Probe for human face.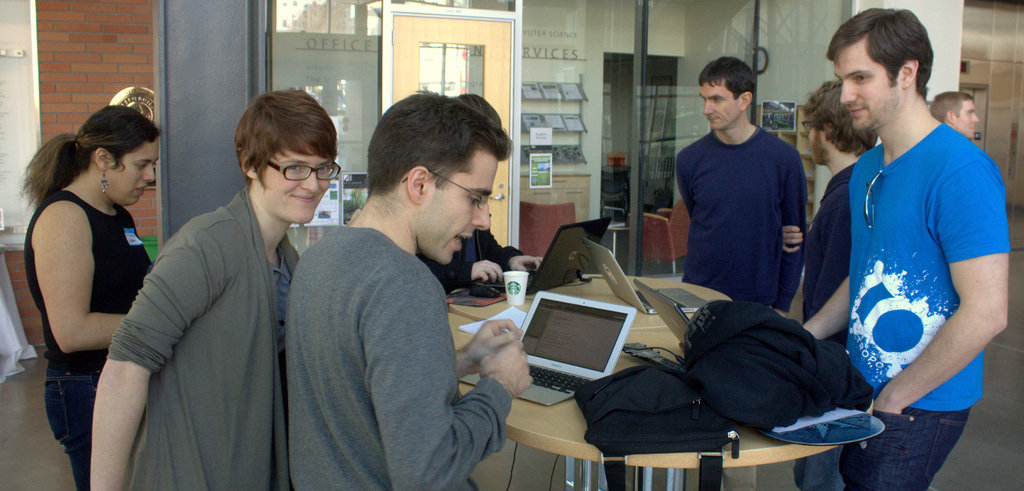
Probe result: {"x1": 116, "y1": 134, "x2": 160, "y2": 199}.
